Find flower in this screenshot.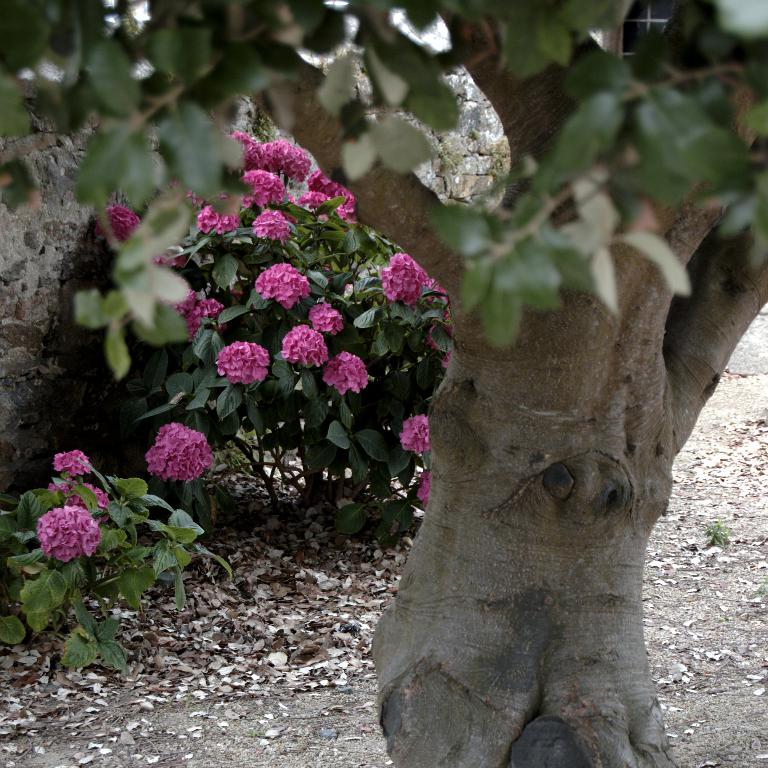
The bounding box for flower is left=134, top=420, right=214, bottom=498.
